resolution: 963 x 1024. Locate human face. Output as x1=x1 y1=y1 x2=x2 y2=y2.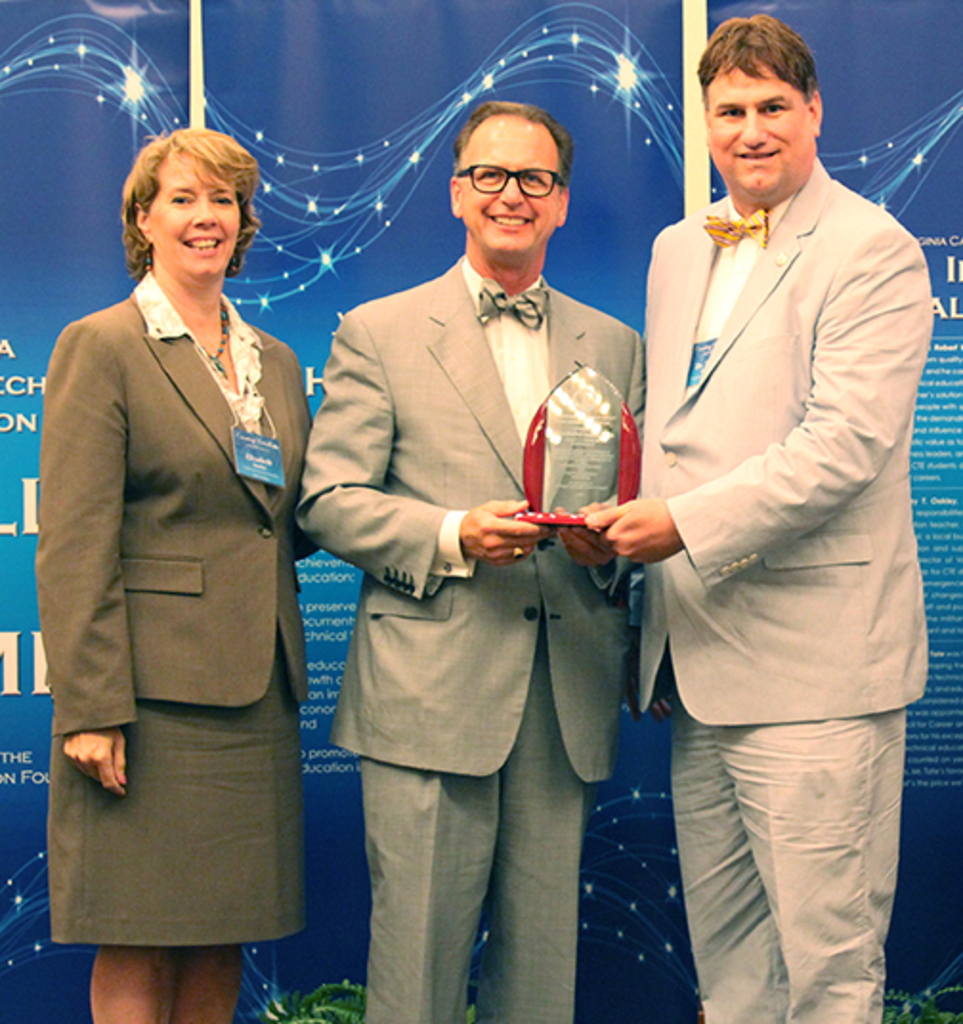
x1=705 y1=57 x2=810 y2=195.
